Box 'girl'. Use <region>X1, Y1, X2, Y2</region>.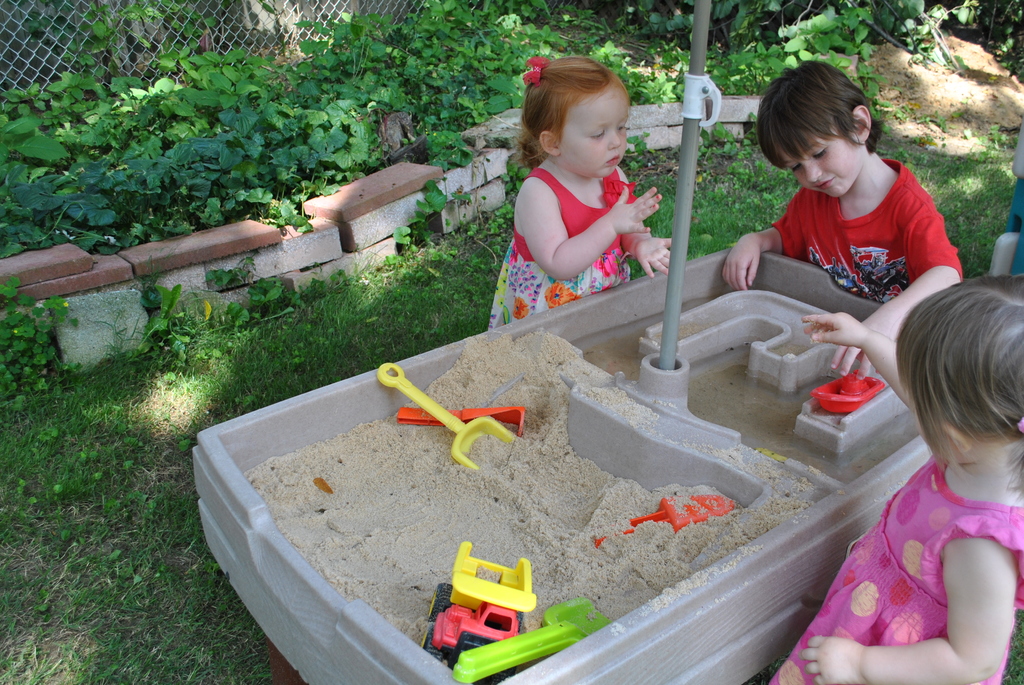
<region>773, 274, 1023, 684</region>.
